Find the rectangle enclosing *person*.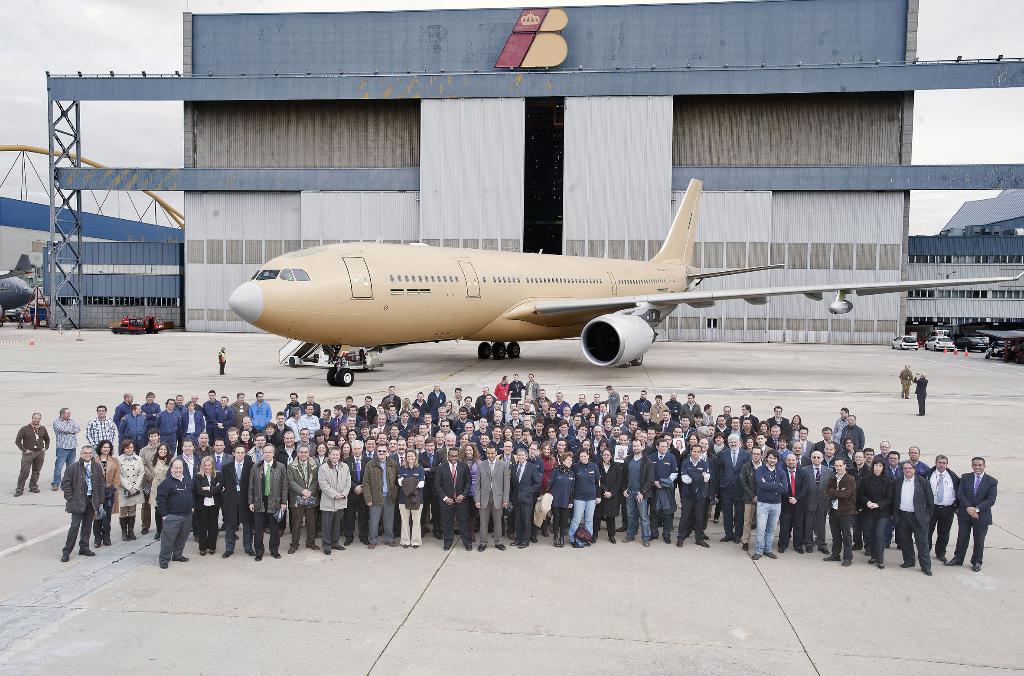
<box>700,404,714,426</box>.
